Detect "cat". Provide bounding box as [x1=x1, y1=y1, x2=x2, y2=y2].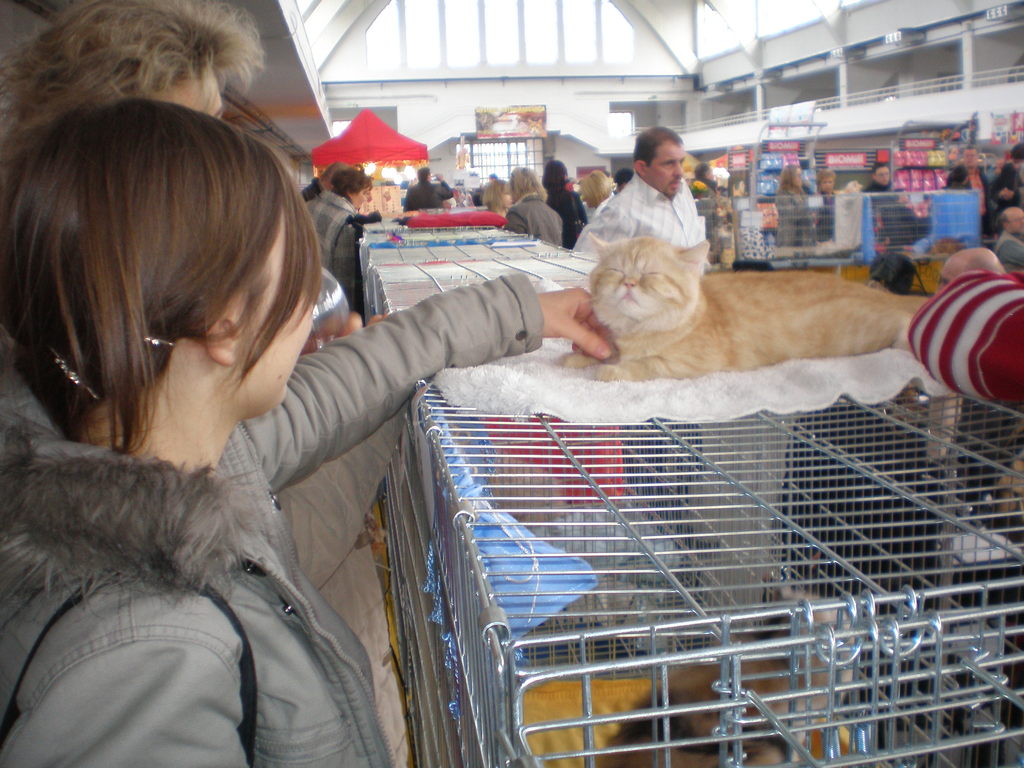
[x1=554, y1=223, x2=939, y2=387].
